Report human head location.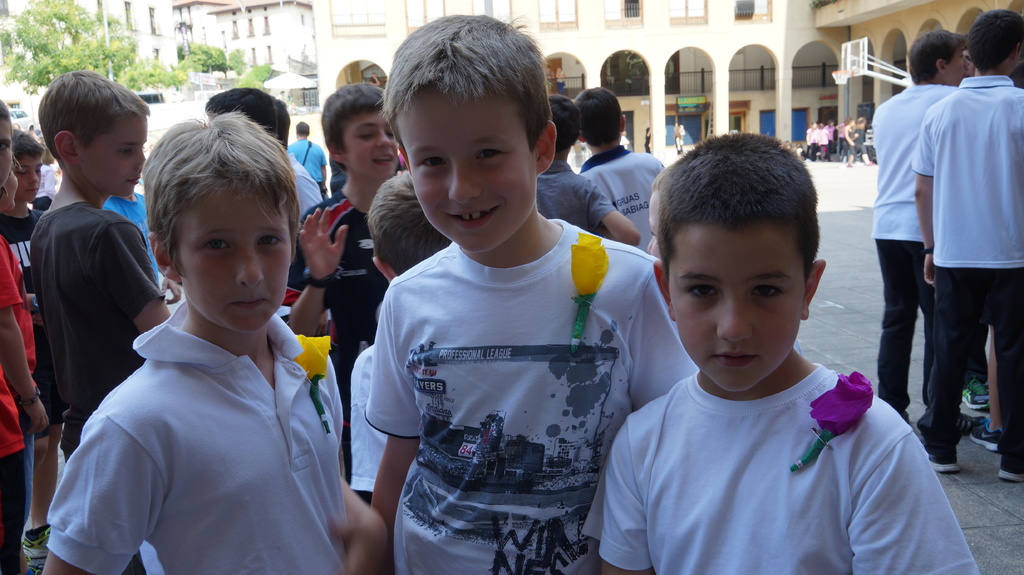
Report: detection(35, 70, 144, 204).
